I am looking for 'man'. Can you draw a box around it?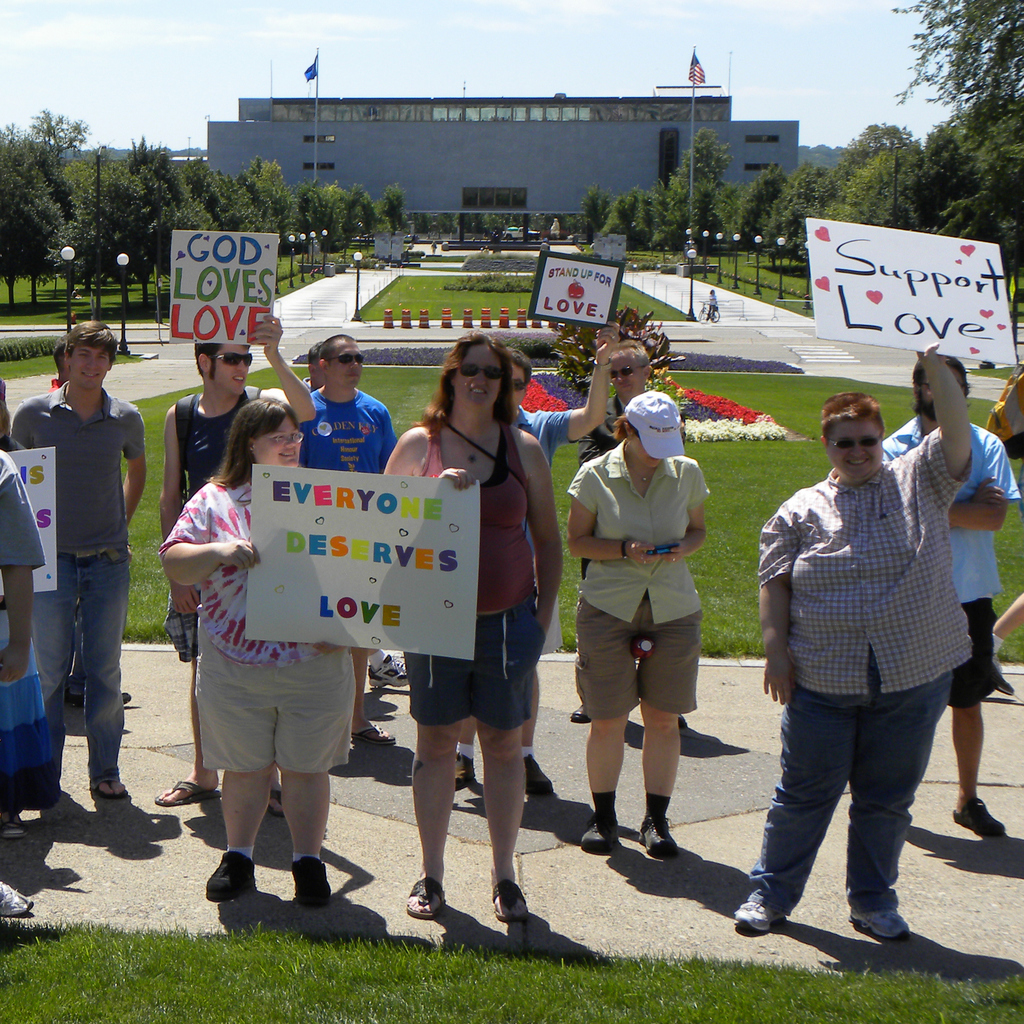
Sure, the bounding box is [left=304, top=339, right=319, bottom=386].
